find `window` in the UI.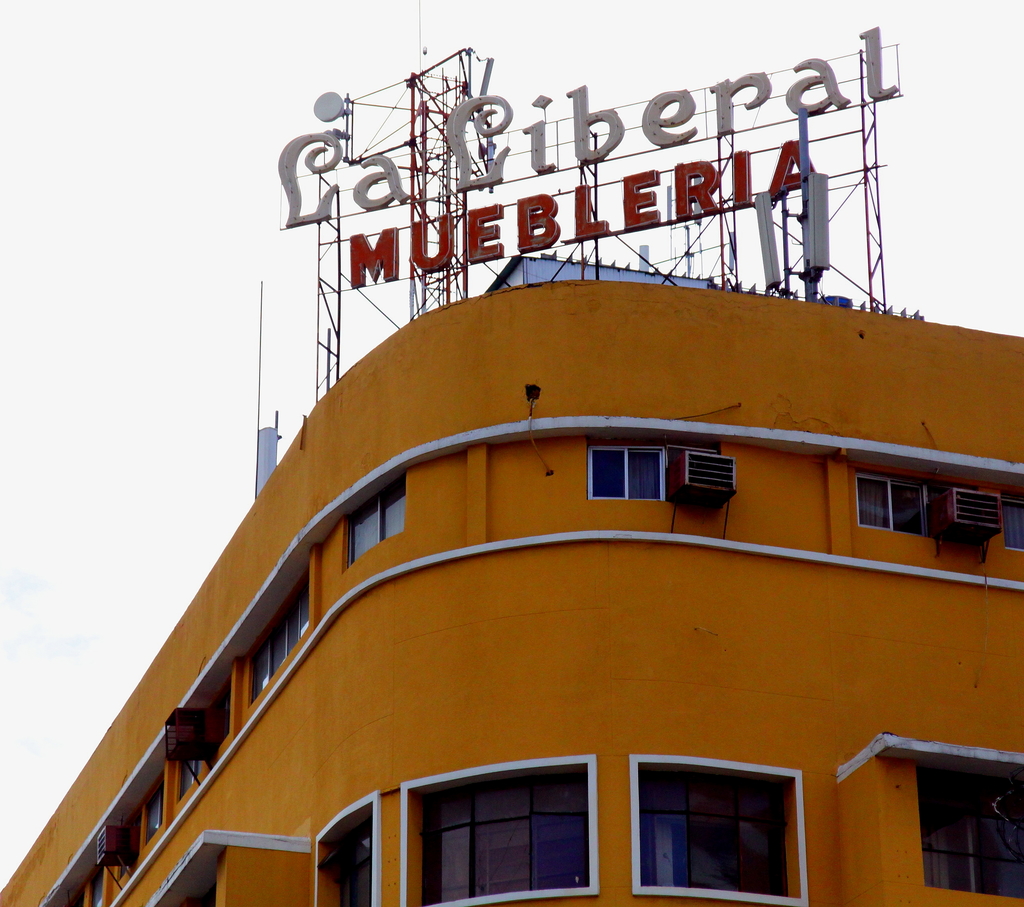
UI element at (585,441,663,497).
